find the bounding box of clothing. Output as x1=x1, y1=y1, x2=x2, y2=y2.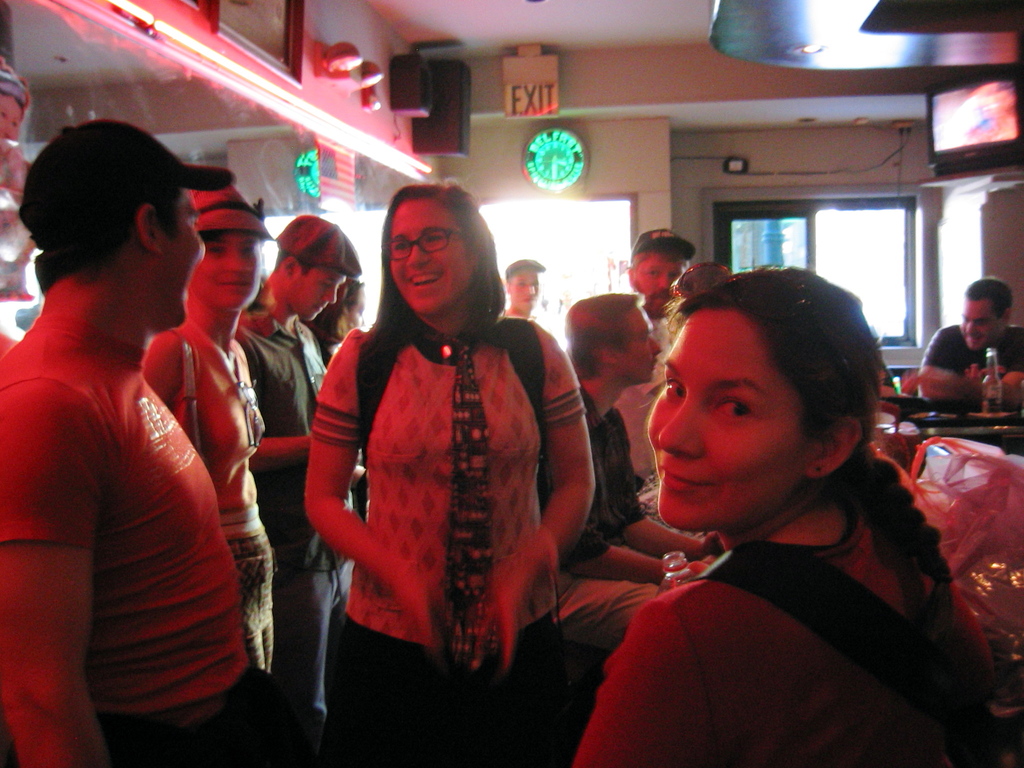
x1=590, y1=343, x2=660, y2=525.
